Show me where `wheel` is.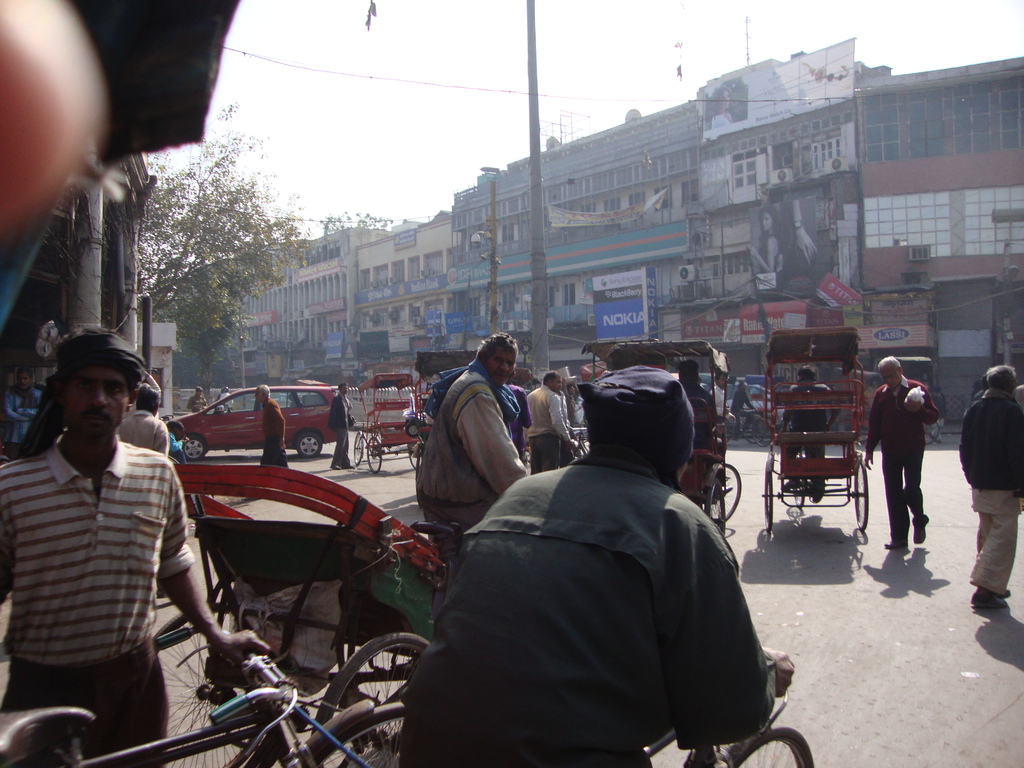
`wheel` is at select_region(707, 461, 740, 521).
